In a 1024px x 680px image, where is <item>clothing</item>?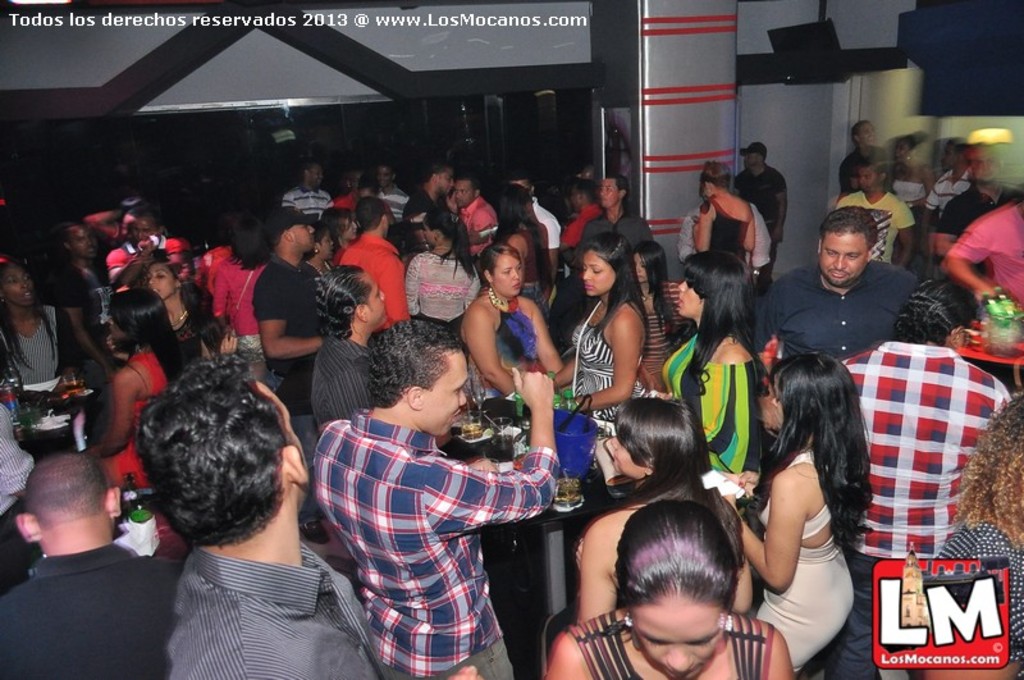
195,243,232,297.
